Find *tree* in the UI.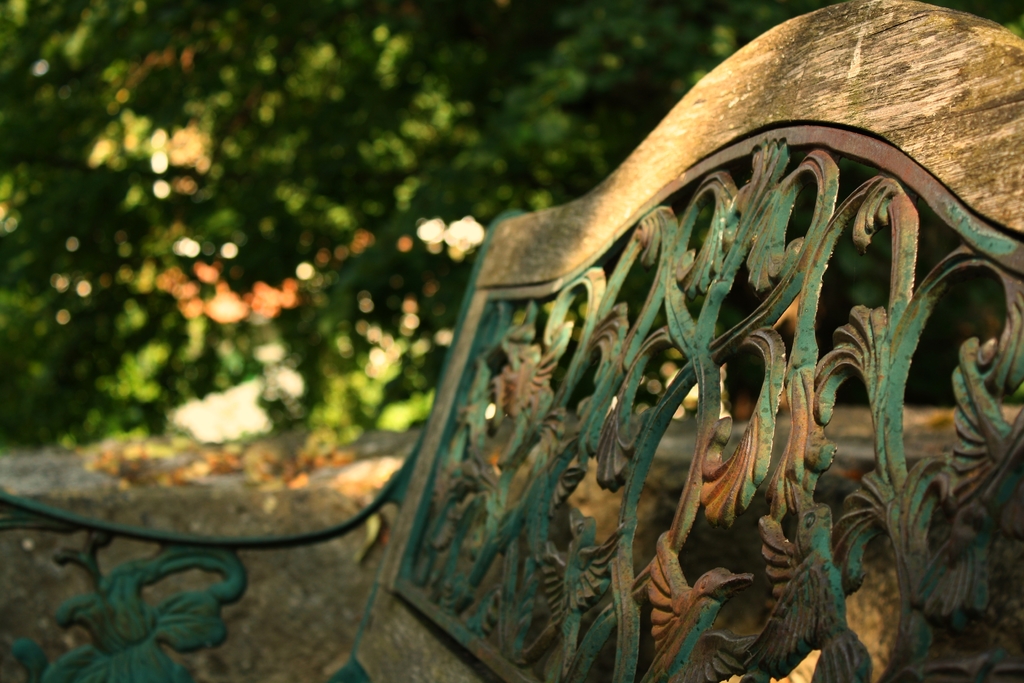
UI element at (left=0, top=0, right=1023, bottom=461).
